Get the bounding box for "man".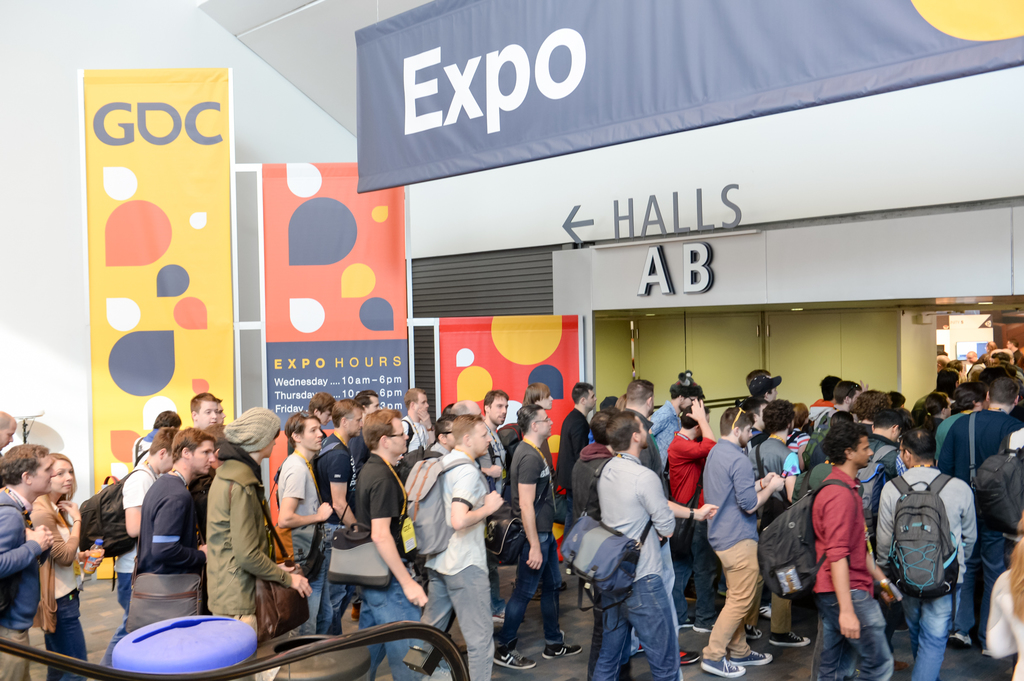
crop(963, 352, 984, 372).
